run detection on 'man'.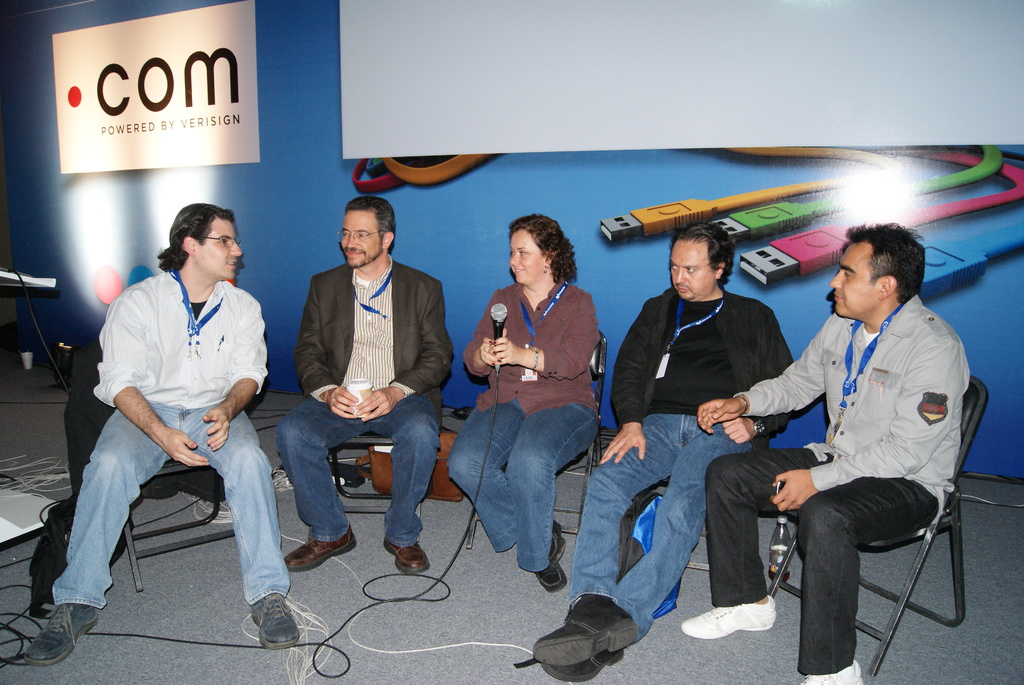
Result: box(678, 214, 970, 684).
